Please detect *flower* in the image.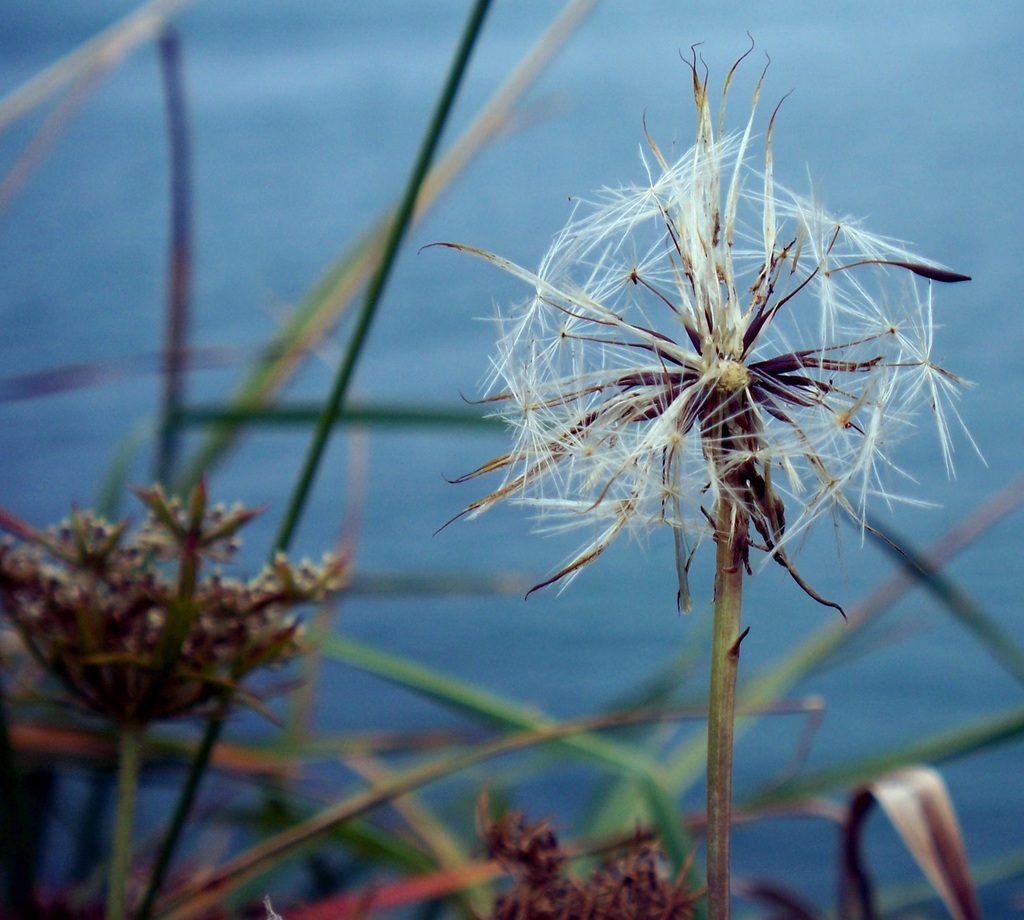
l=442, t=64, r=946, b=620.
